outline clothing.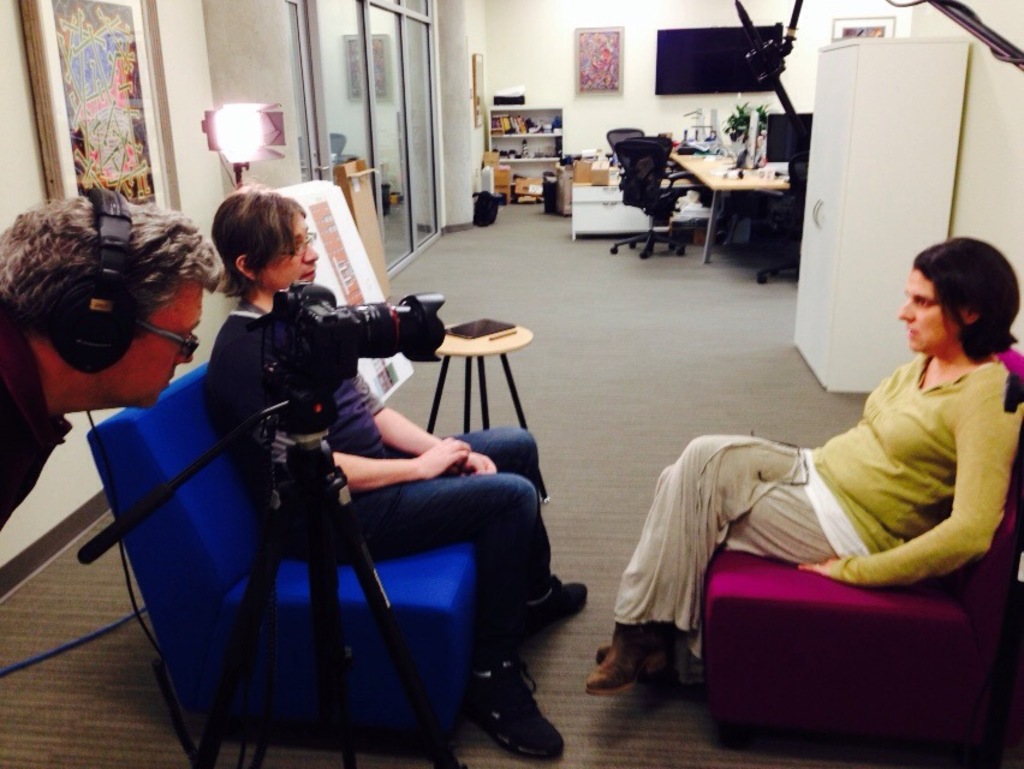
Outline: (648,308,1004,725).
